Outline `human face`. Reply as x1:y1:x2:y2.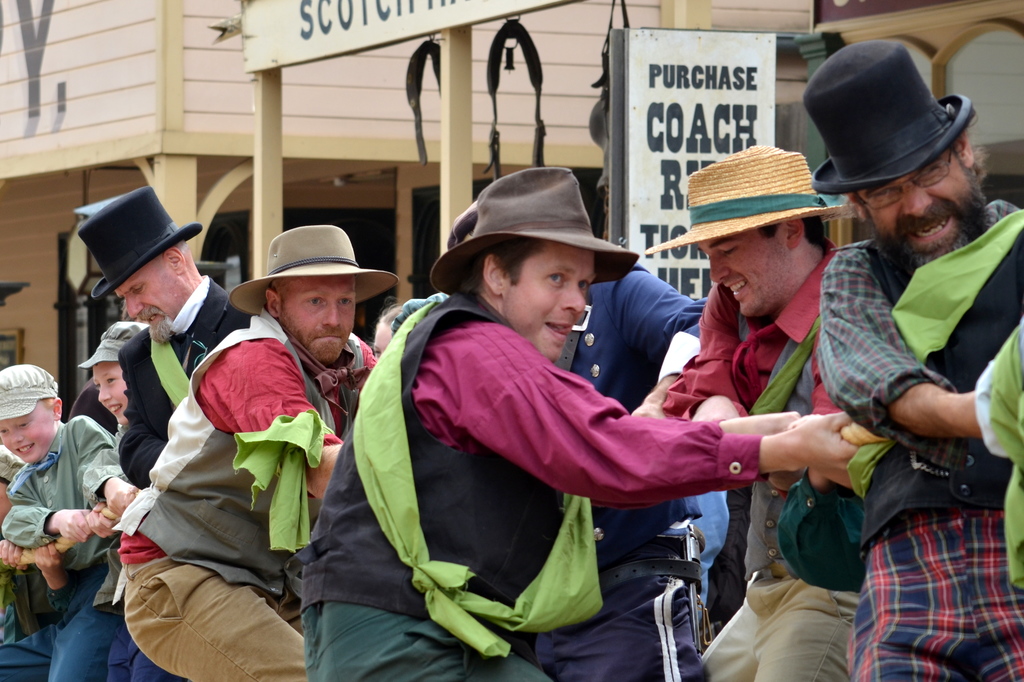
374:320:397:356.
